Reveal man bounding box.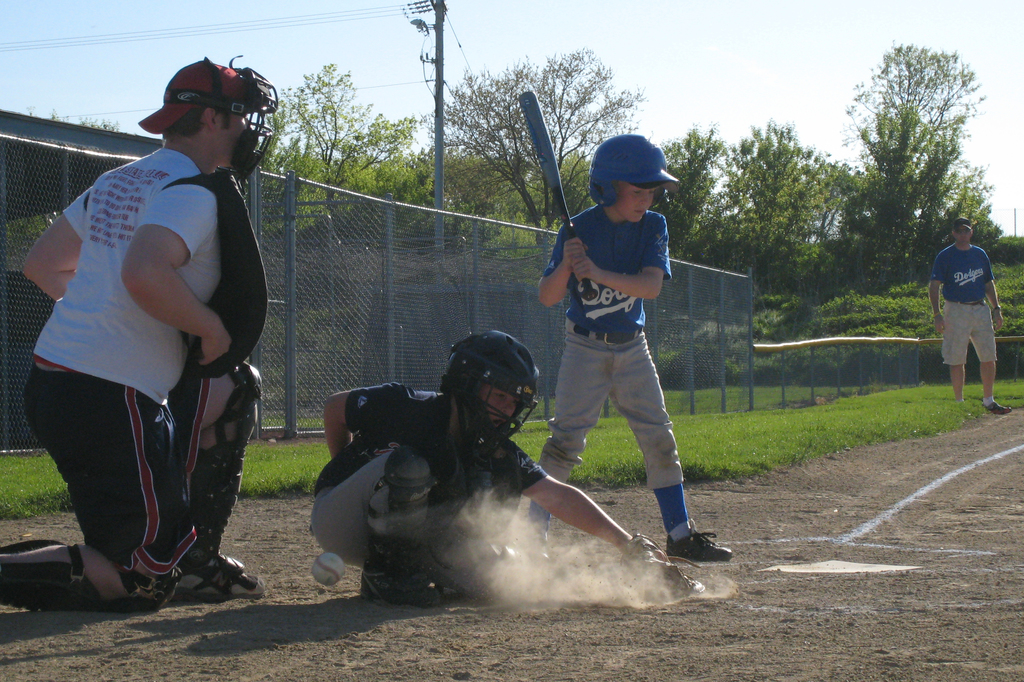
Revealed: 0,55,271,611.
